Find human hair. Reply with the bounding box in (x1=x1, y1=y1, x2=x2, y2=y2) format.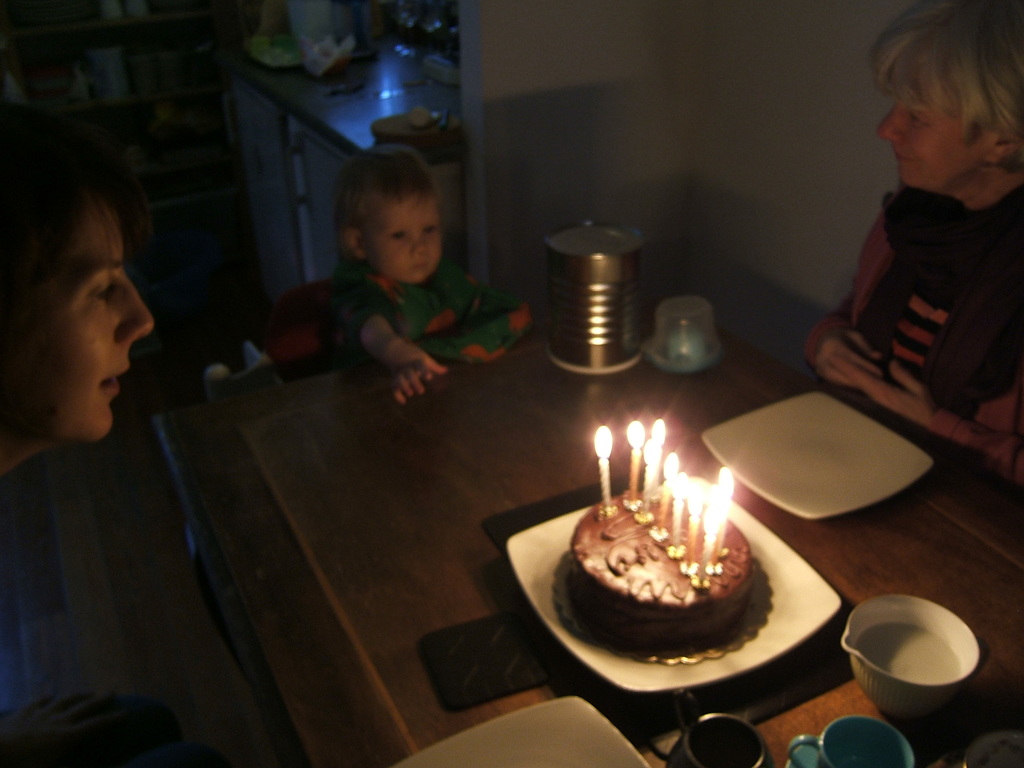
(x1=335, y1=143, x2=435, y2=224).
